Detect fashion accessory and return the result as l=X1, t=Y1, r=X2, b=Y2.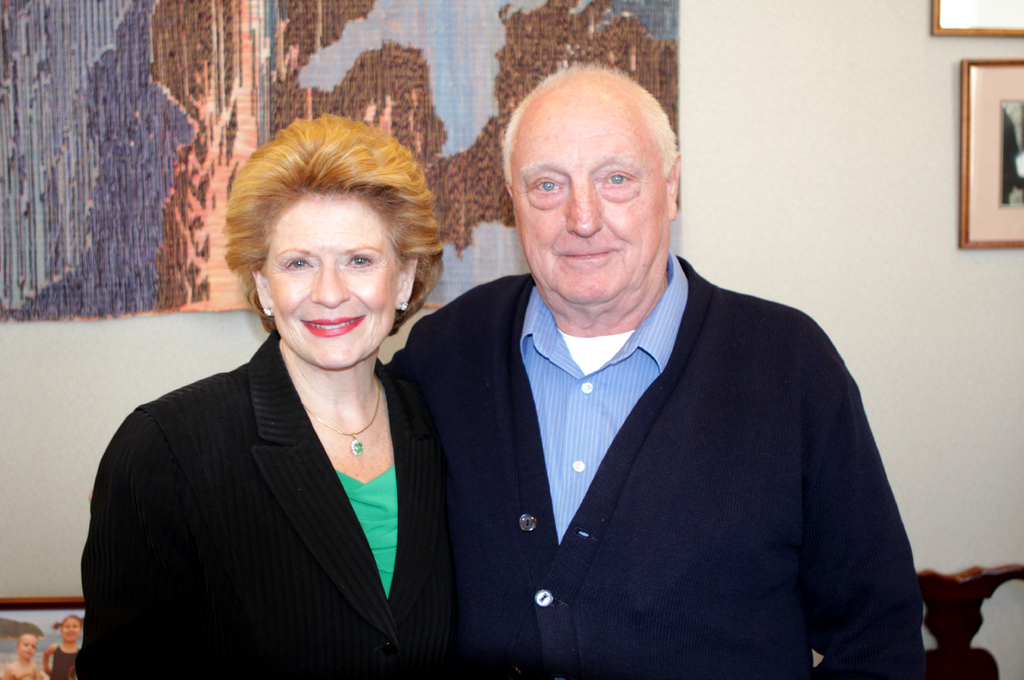
l=302, t=381, r=390, b=470.
